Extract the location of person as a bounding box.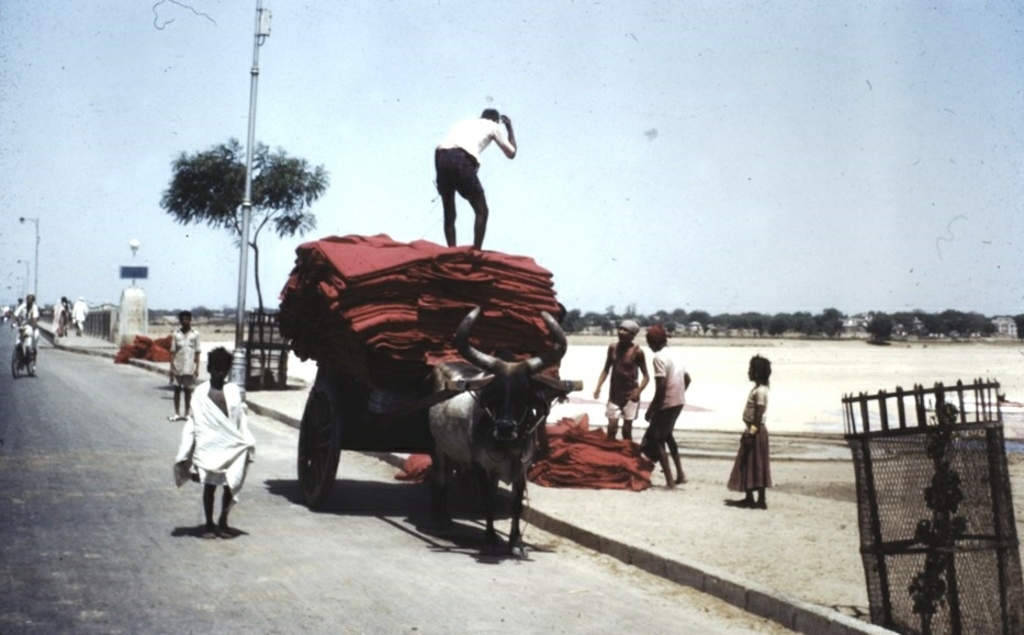
[x1=586, y1=316, x2=652, y2=449].
